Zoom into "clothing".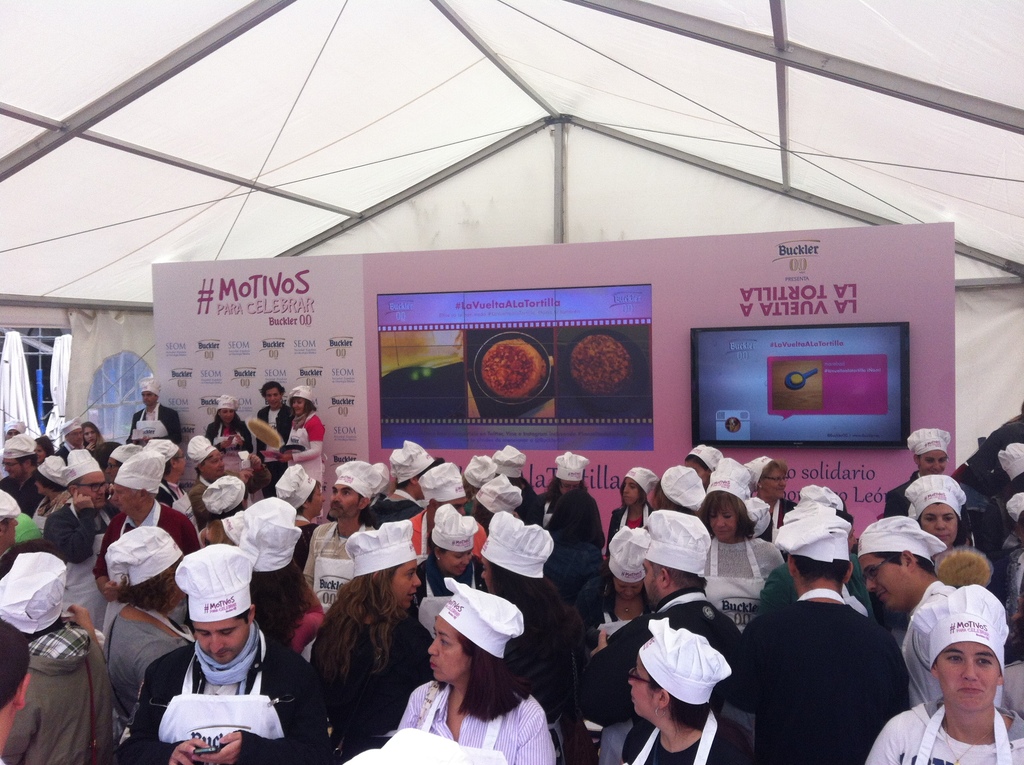
Zoom target: left=303, top=616, right=437, bottom=731.
